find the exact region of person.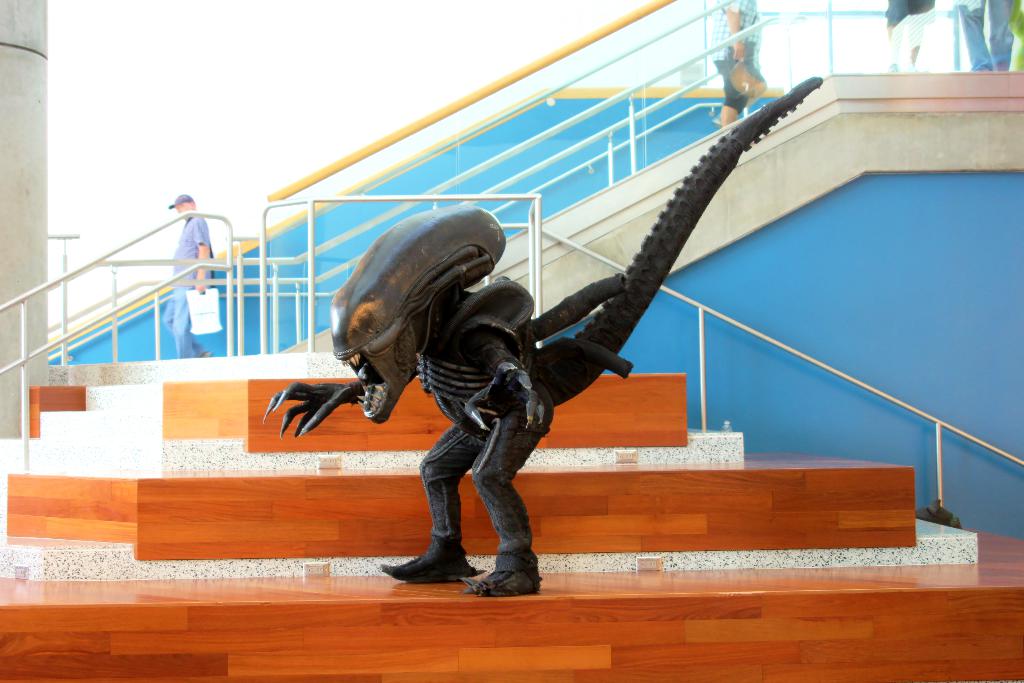
Exact region: bbox=[881, 0, 934, 74].
